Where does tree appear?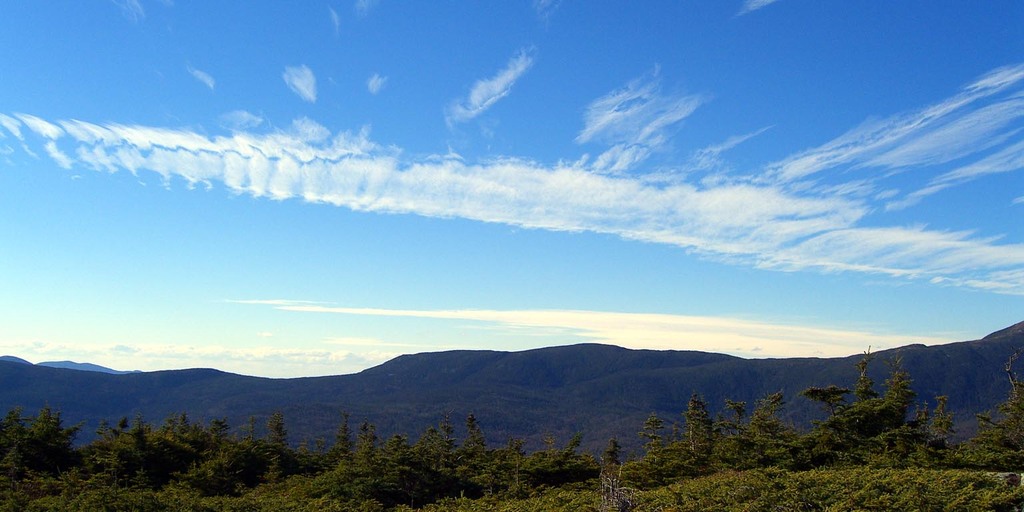
Appears at [60, 406, 223, 487].
